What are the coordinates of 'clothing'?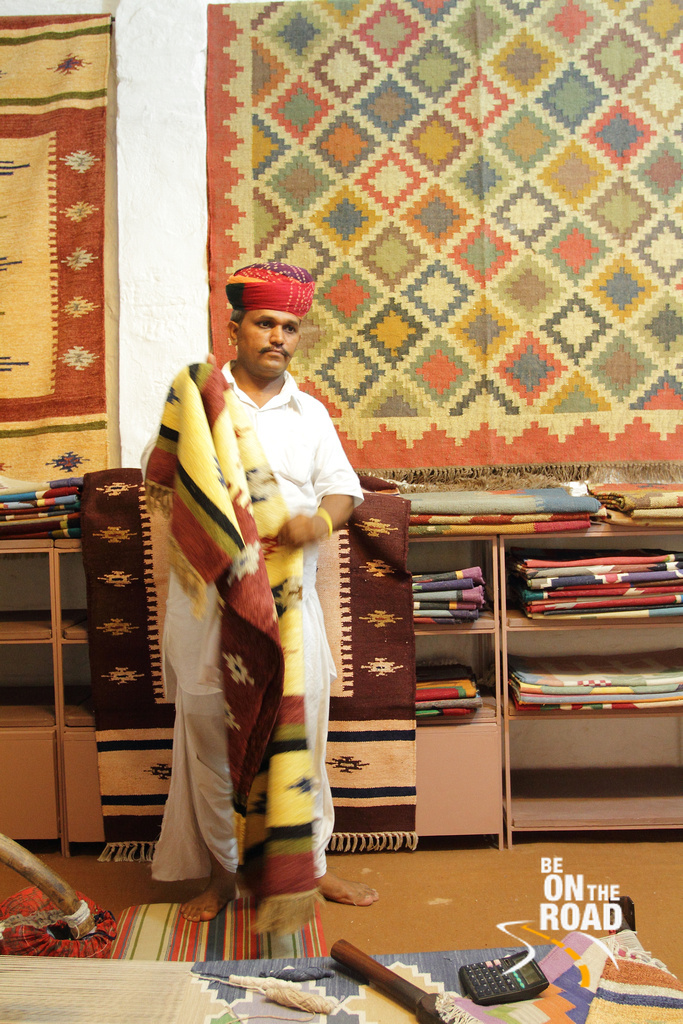
[left=172, top=396, right=352, bottom=960].
